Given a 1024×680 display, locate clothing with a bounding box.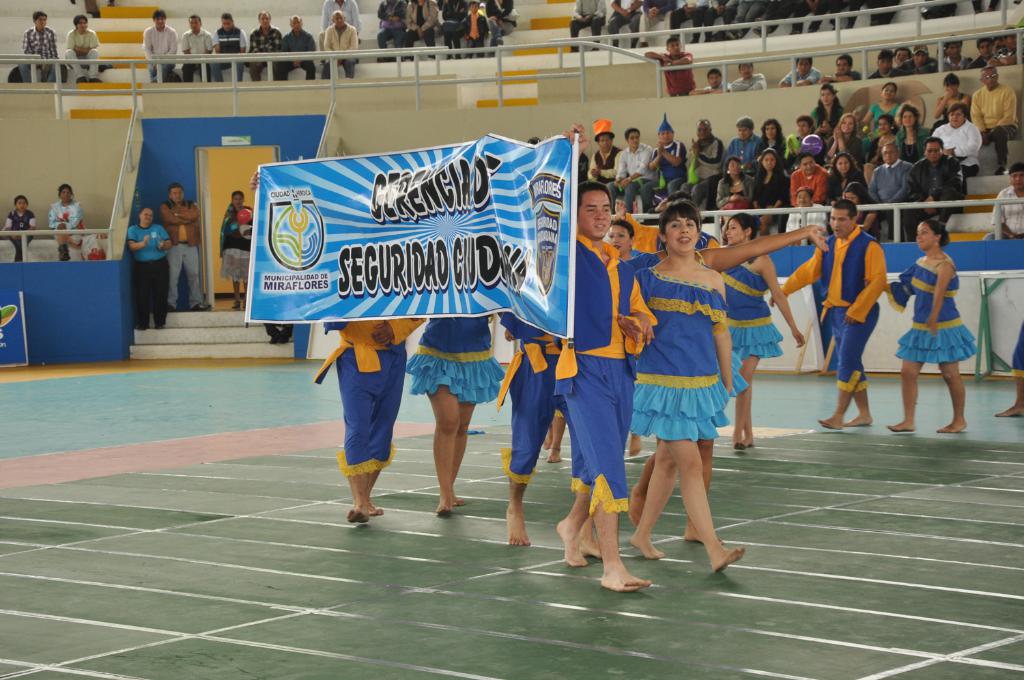
Located: box=[890, 261, 977, 374].
